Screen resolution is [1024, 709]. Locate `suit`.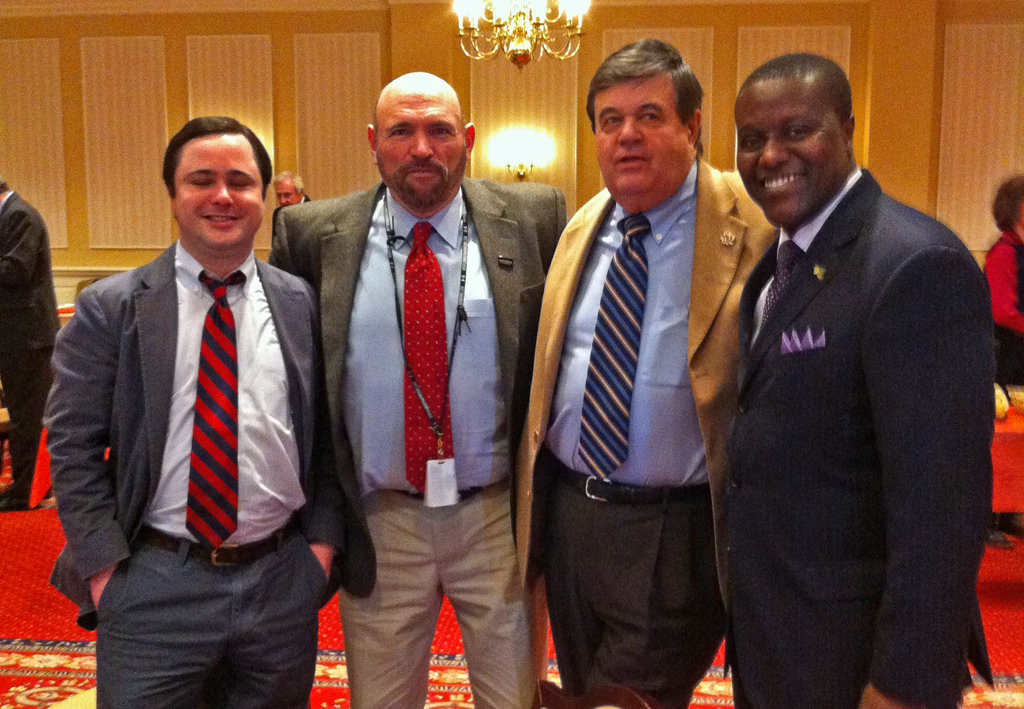
BBox(49, 241, 342, 708).
